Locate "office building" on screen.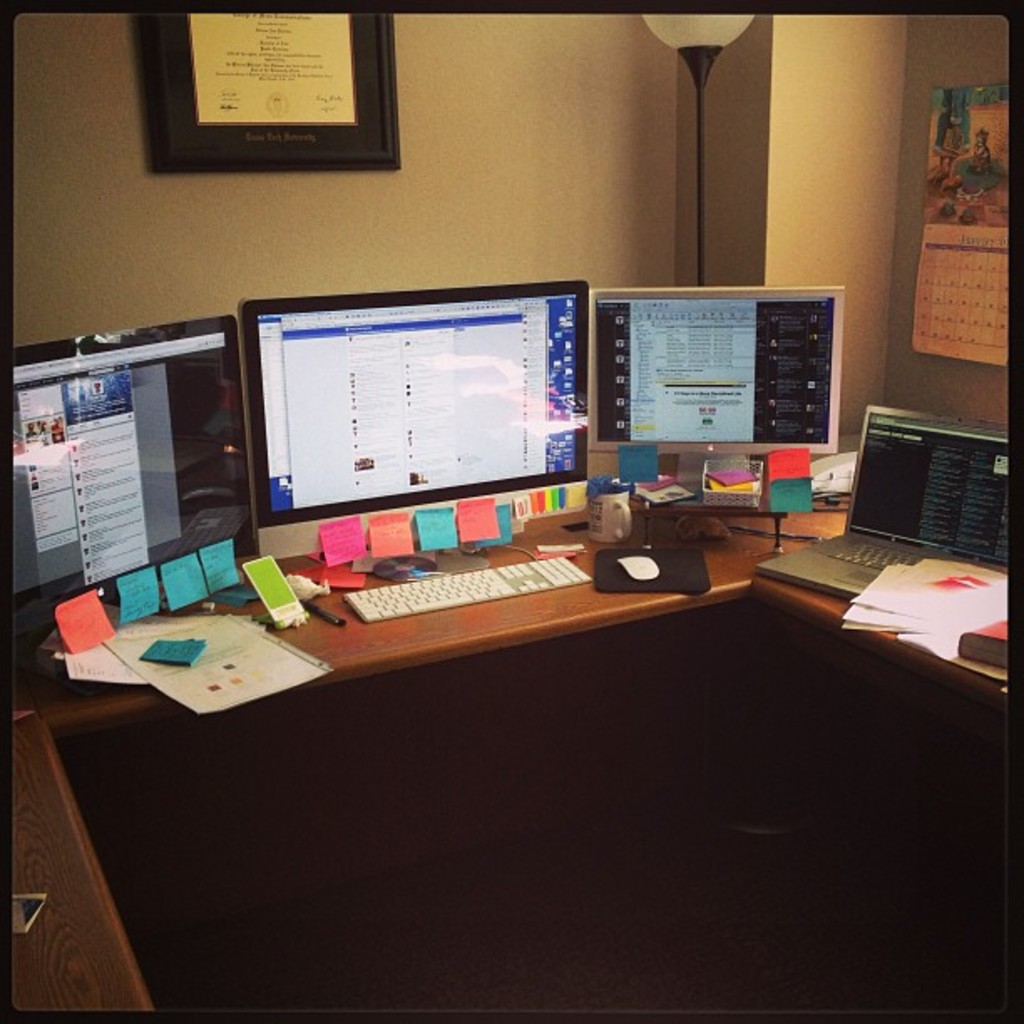
On screen at locate(0, 87, 1023, 949).
